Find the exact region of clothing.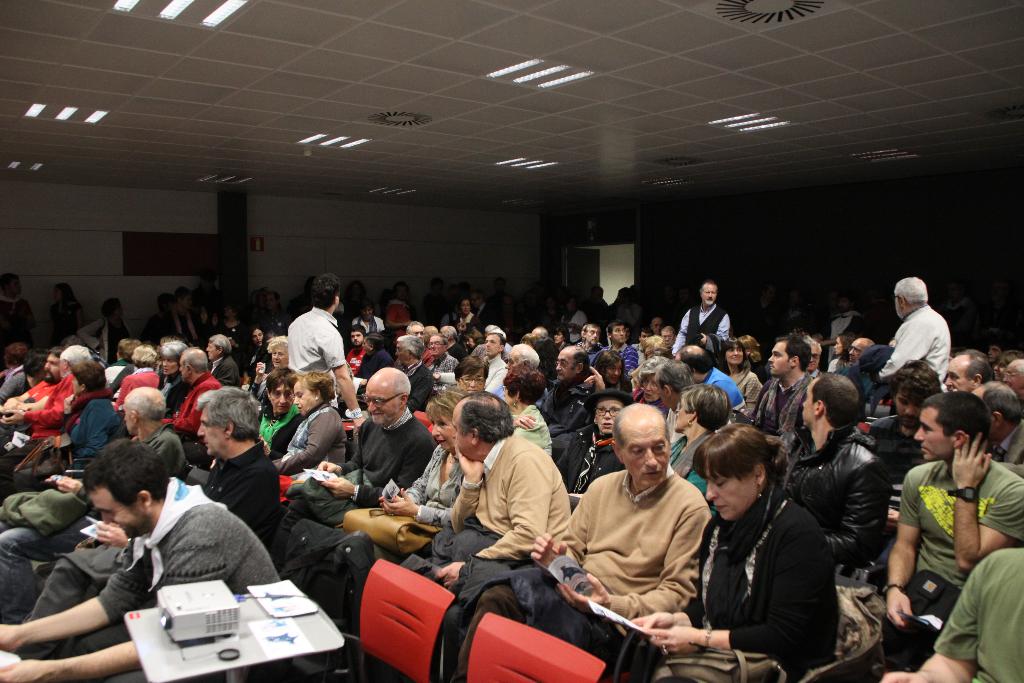
Exact region: [206, 355, 241, 388].
